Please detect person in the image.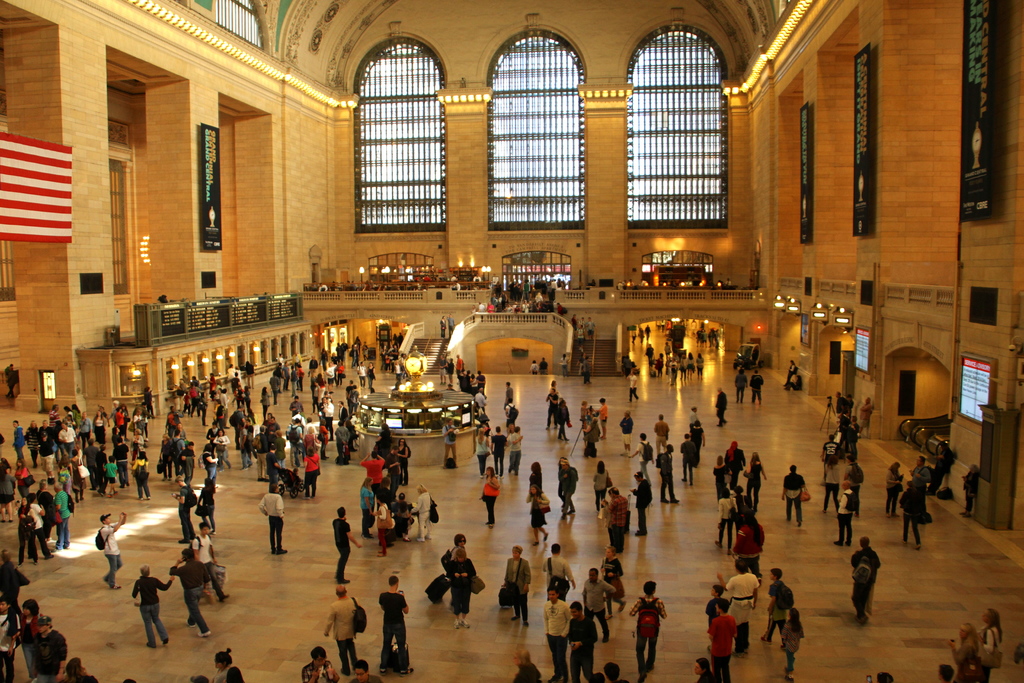
<bbox>694, 656, 714, 682</bbox>.
